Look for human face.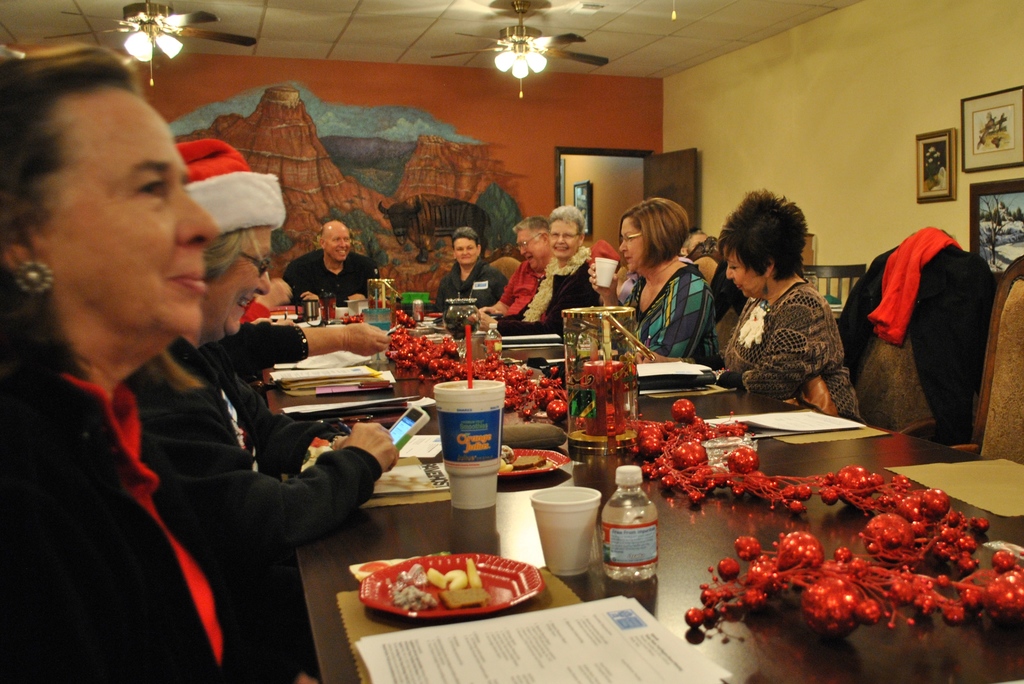
Found: 326, 225, 351, 261.
